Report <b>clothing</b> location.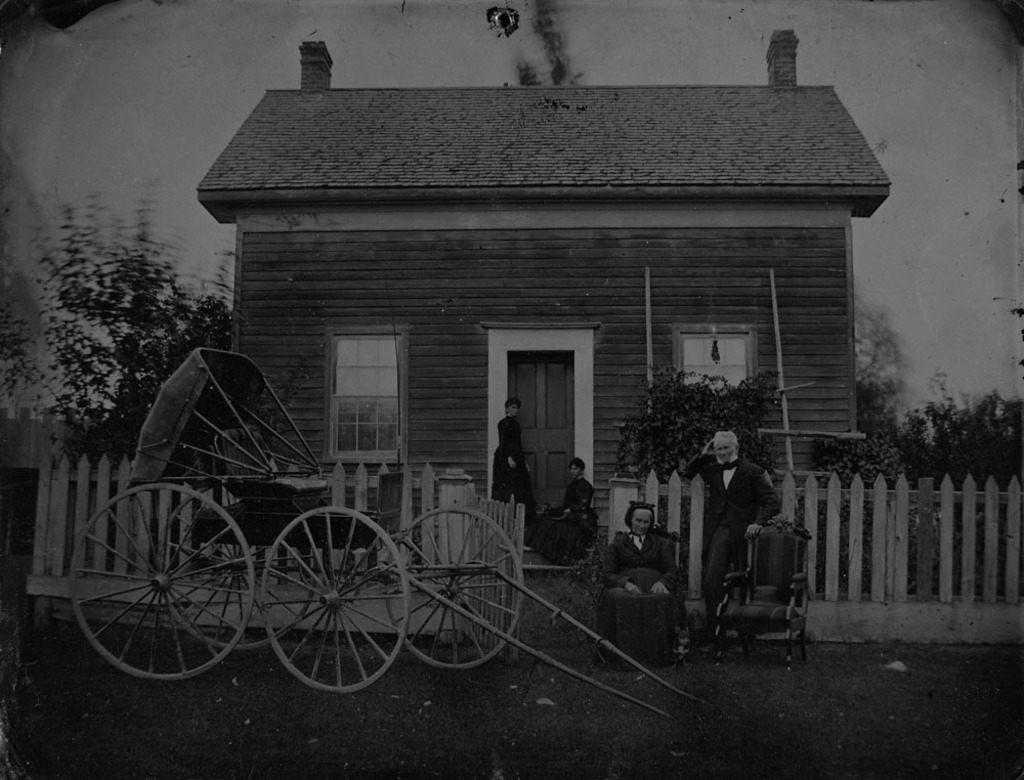
Report: x1=690, y1=442, x2=768, y2=620.
